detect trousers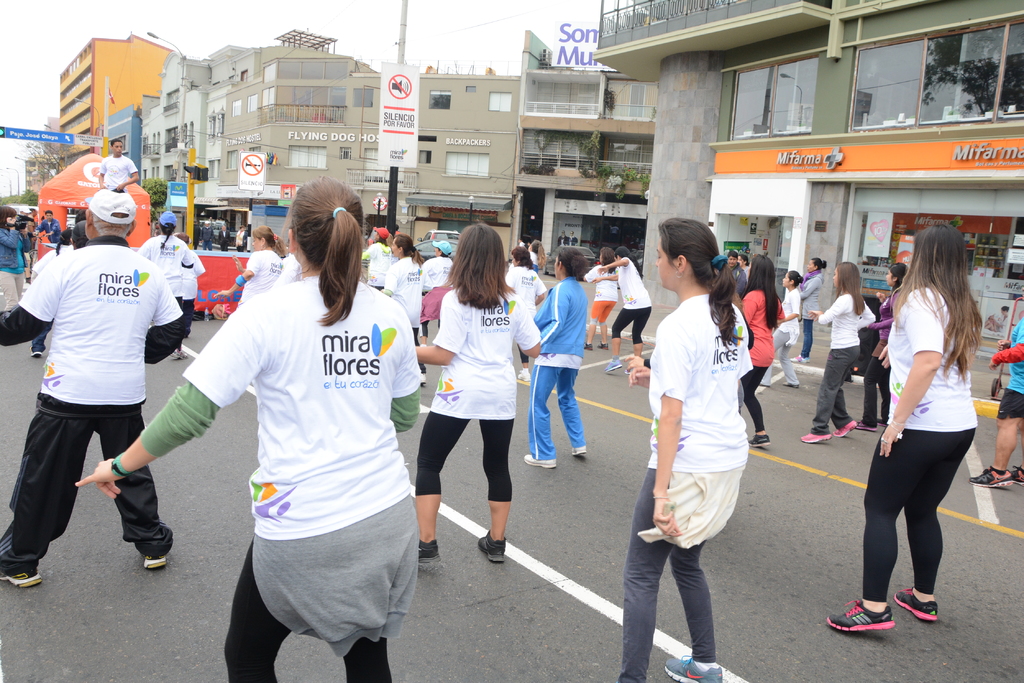
[617, 462, 710, 682]
